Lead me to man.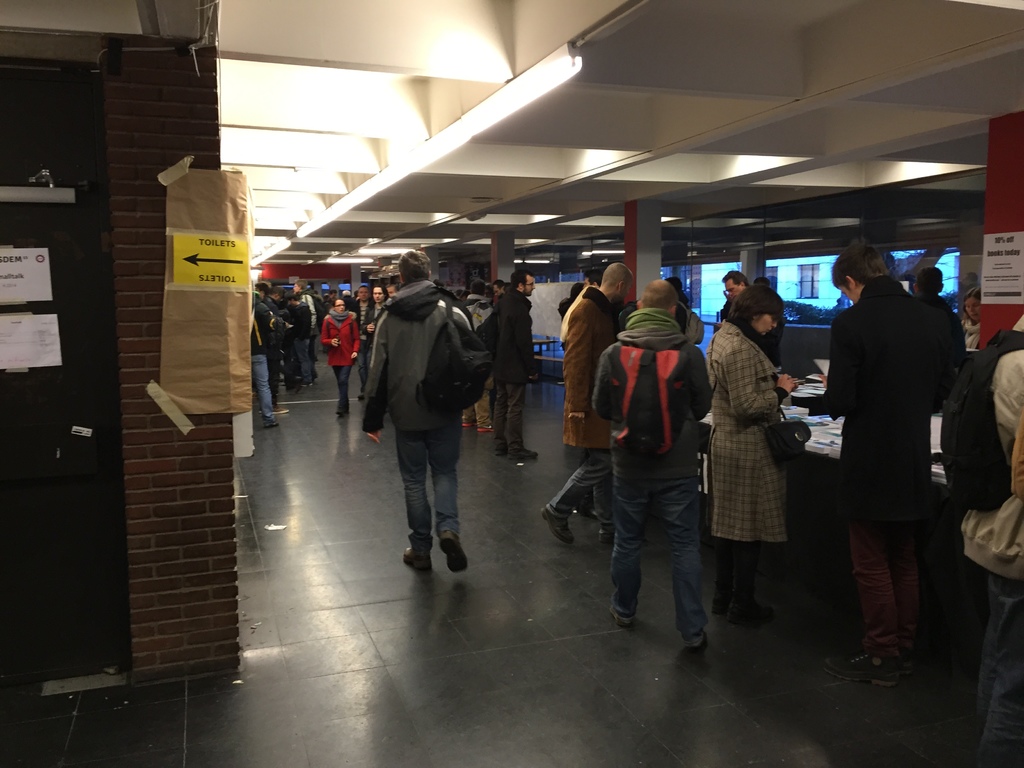
Lead to x1=543 y1=262 x2=636 y2=545.
